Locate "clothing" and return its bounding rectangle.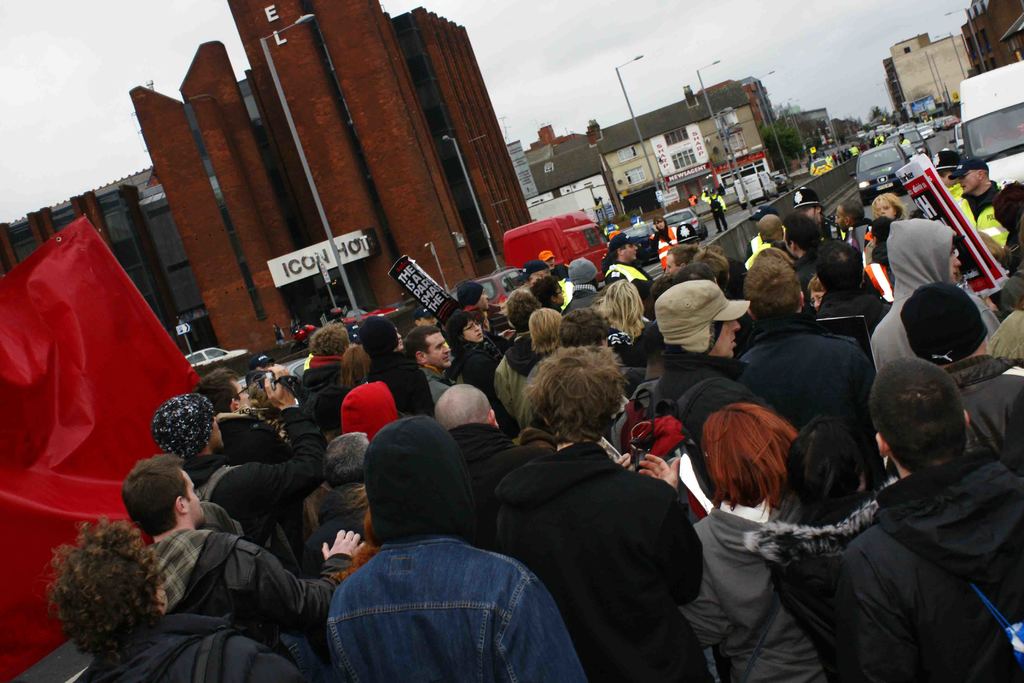
<box>326,542,595,682</box>.
